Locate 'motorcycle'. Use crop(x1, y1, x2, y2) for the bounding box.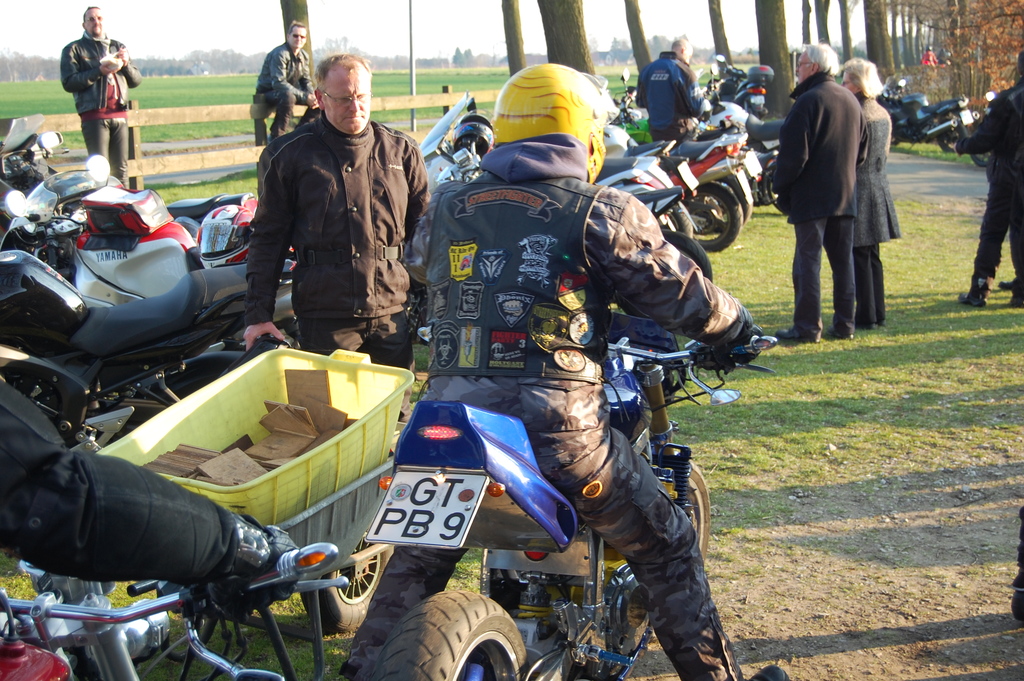
crop(0, 249, 302, 454).
